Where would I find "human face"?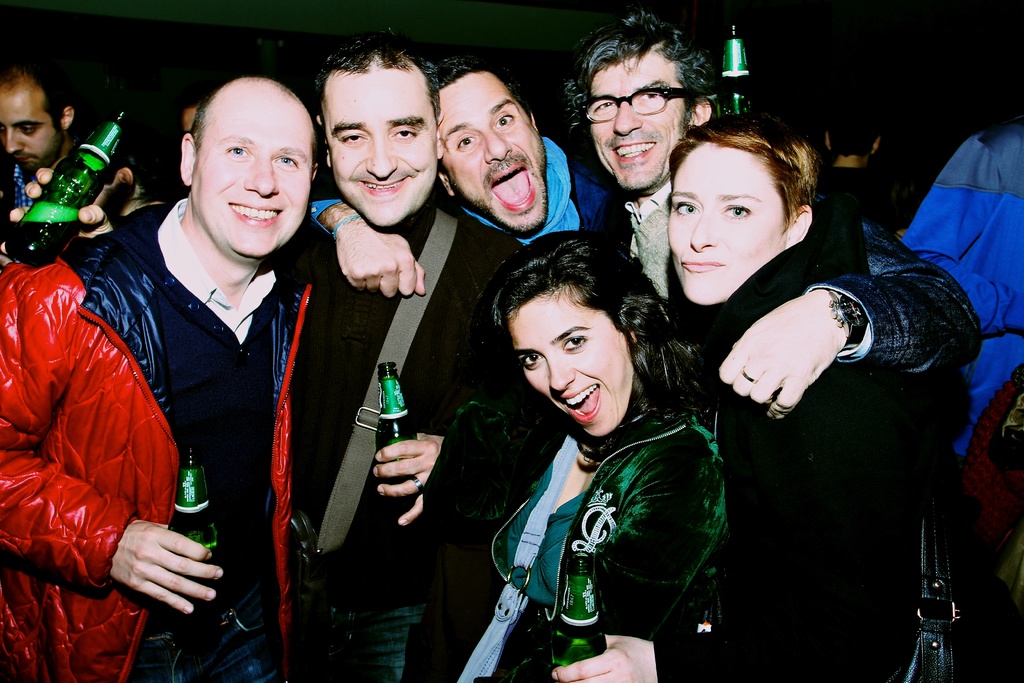
At 189,97,316,255.
